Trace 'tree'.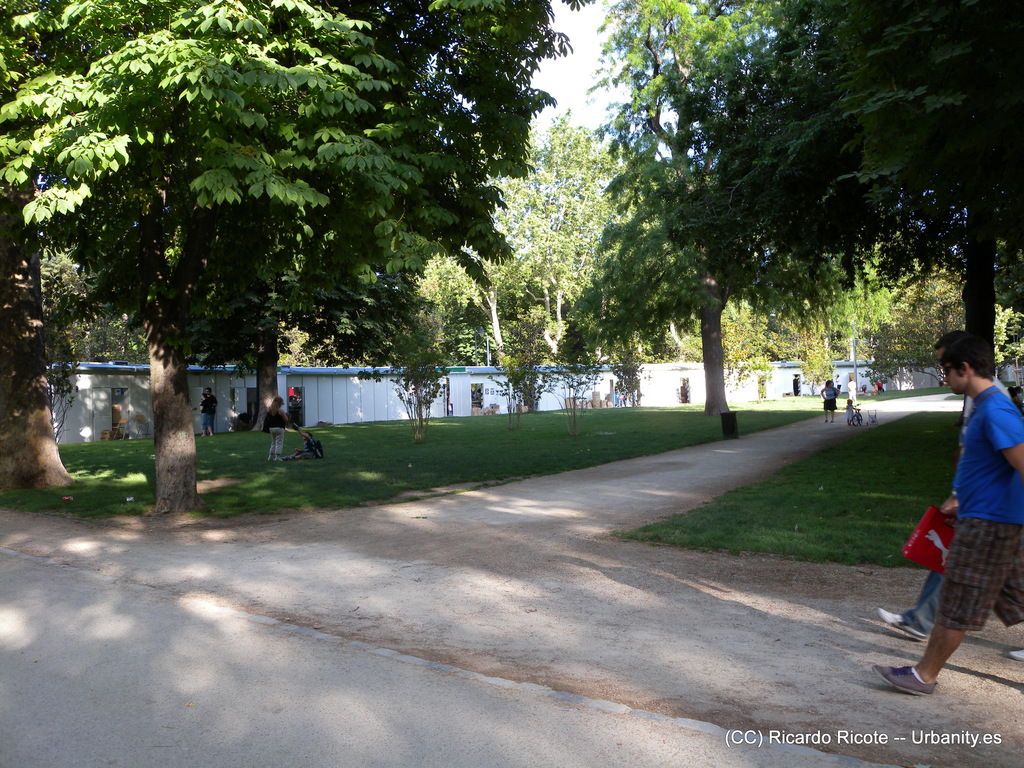
Traced to (95,0,396,516).
